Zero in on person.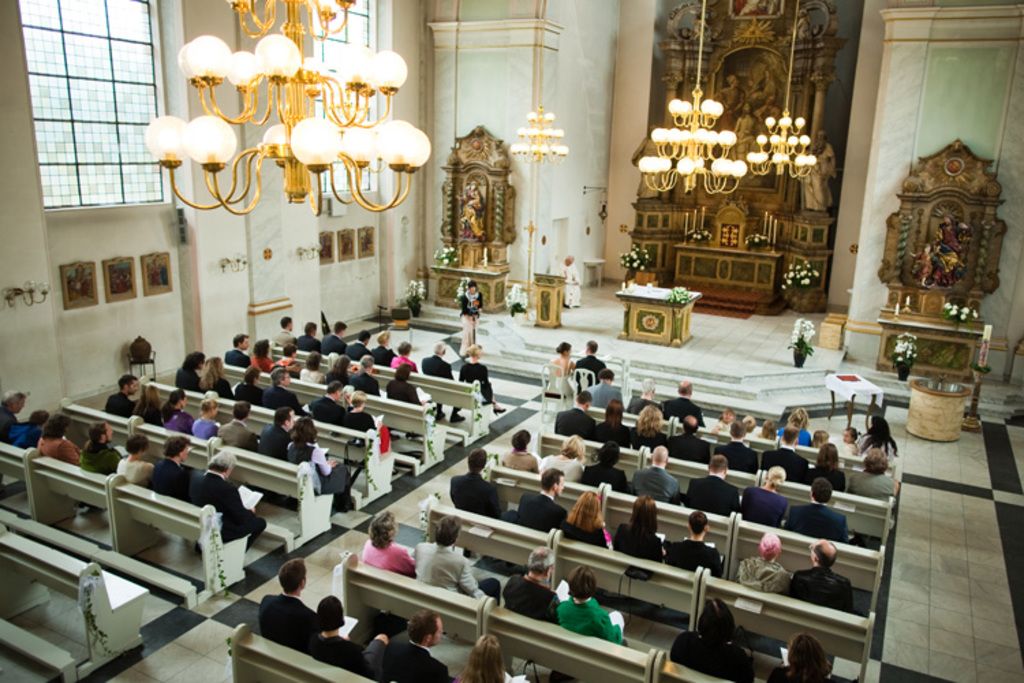
Zeroed in: bbox=[314, 591, 362, 672].
